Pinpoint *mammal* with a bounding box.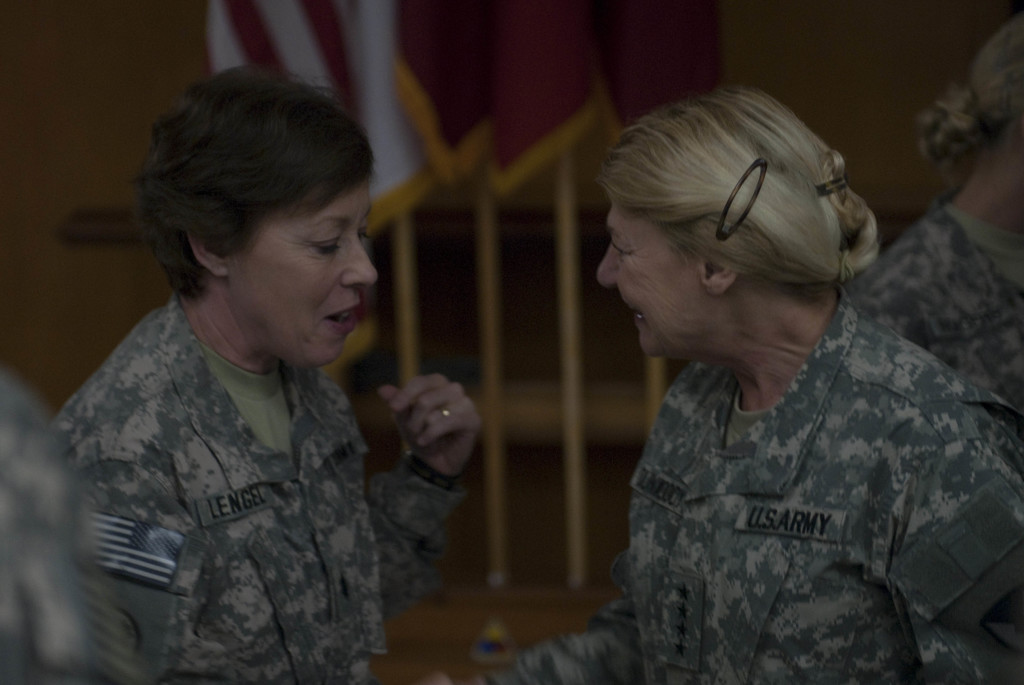
[x1=494, y1=101, x2=1014, y2=651].
